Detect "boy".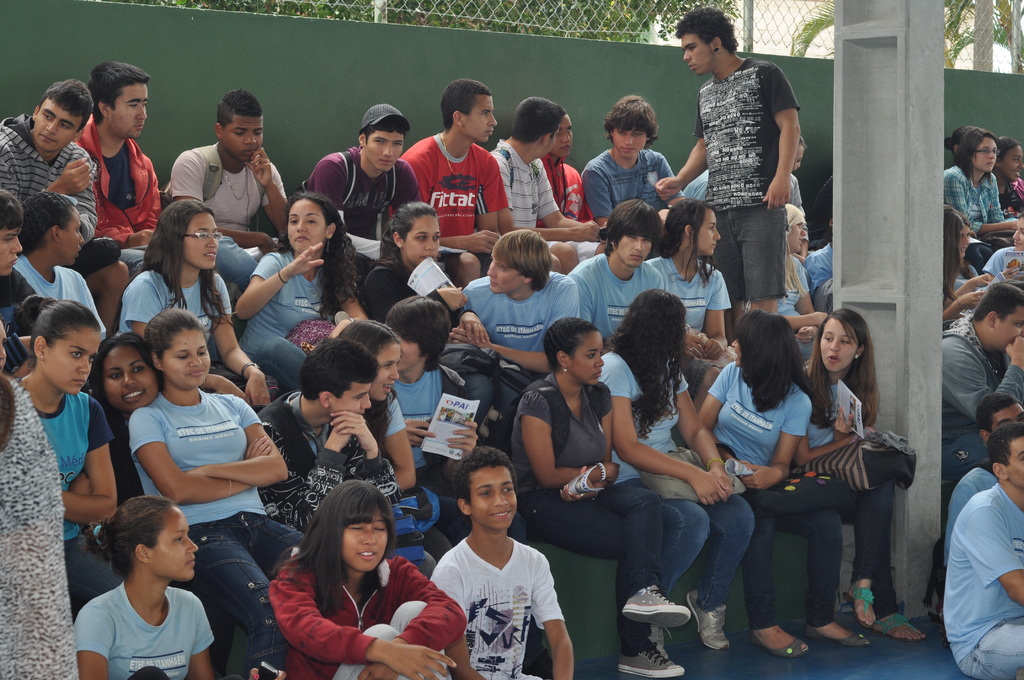
Detected at x1=72 y1=60 x2=179 y2=248.
